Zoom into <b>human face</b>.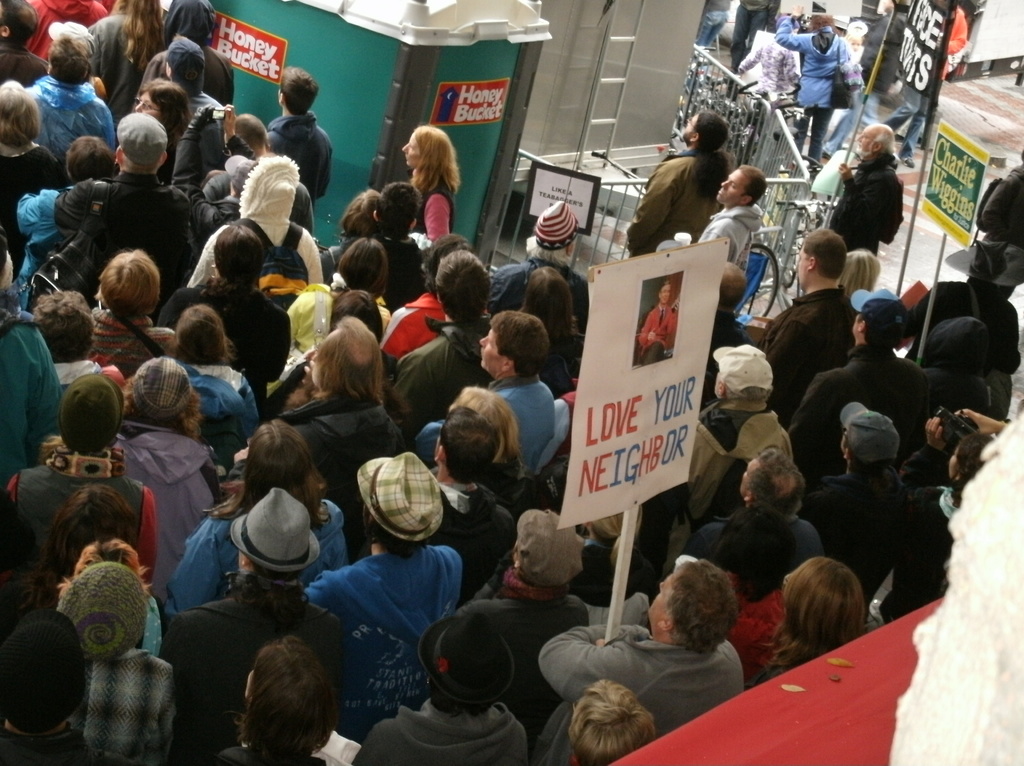
Zoom target: 480, 330, 500, 371.
